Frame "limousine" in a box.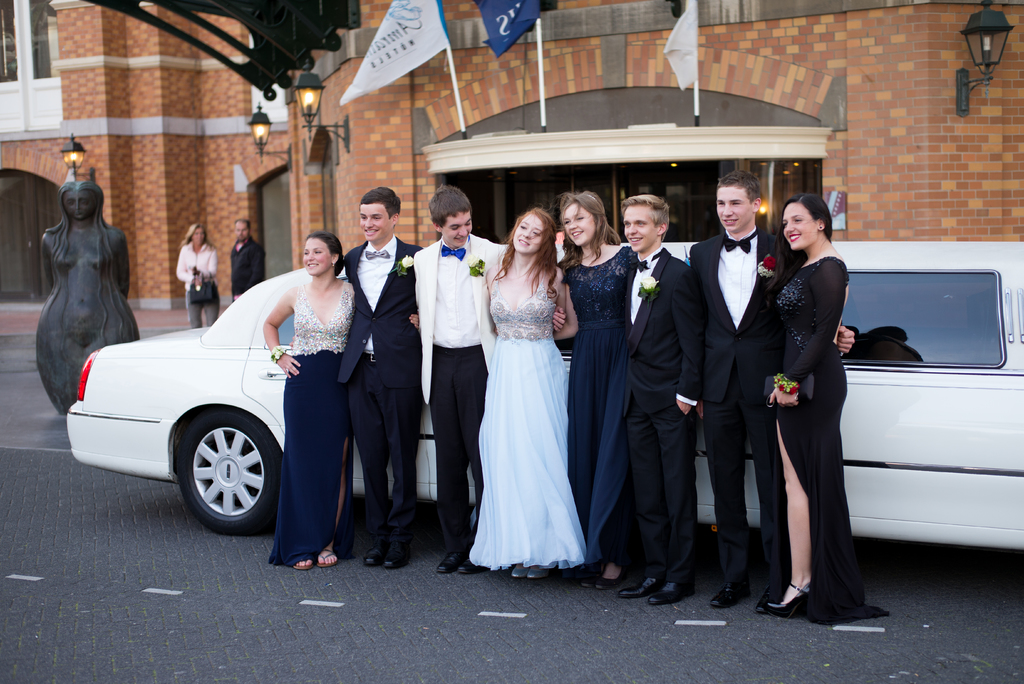
{"left": 66, "top": 240, "right": 1023, "bottom": 535}.
